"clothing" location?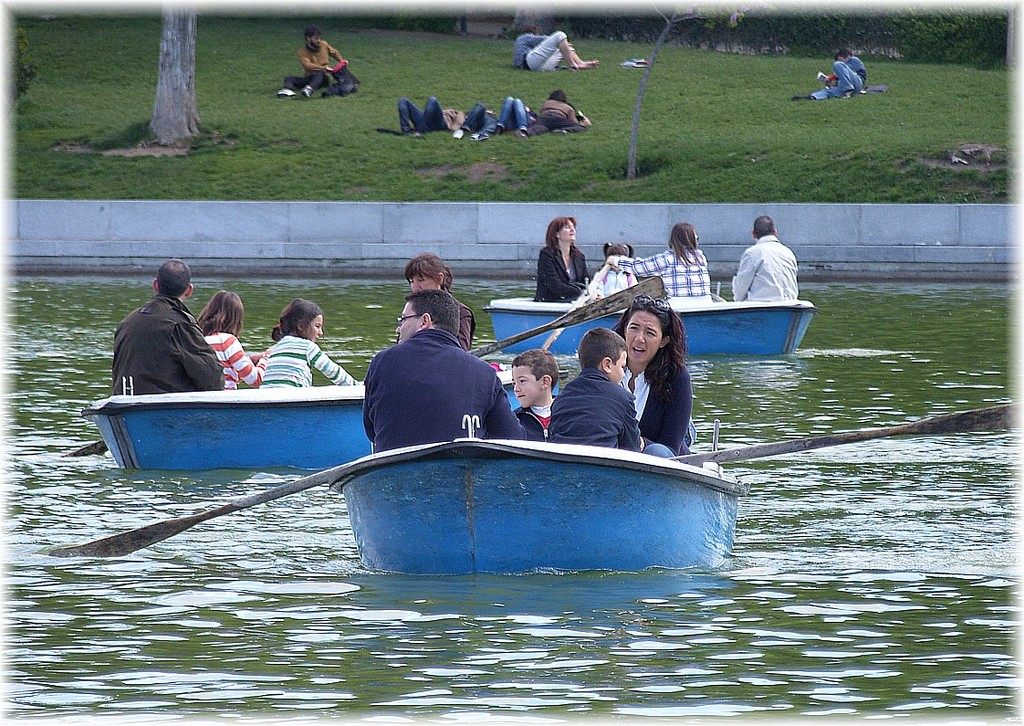
[left=264, top=331, right=347, bottom=396]
